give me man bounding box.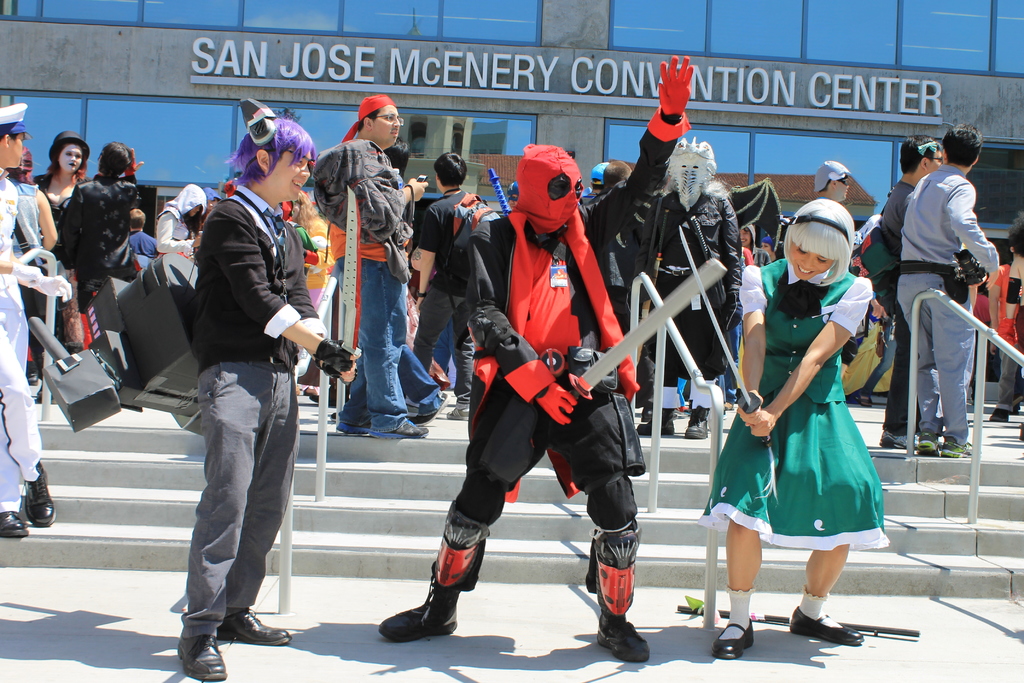
[x1=578, y1=161, x2=609, y2=207].
